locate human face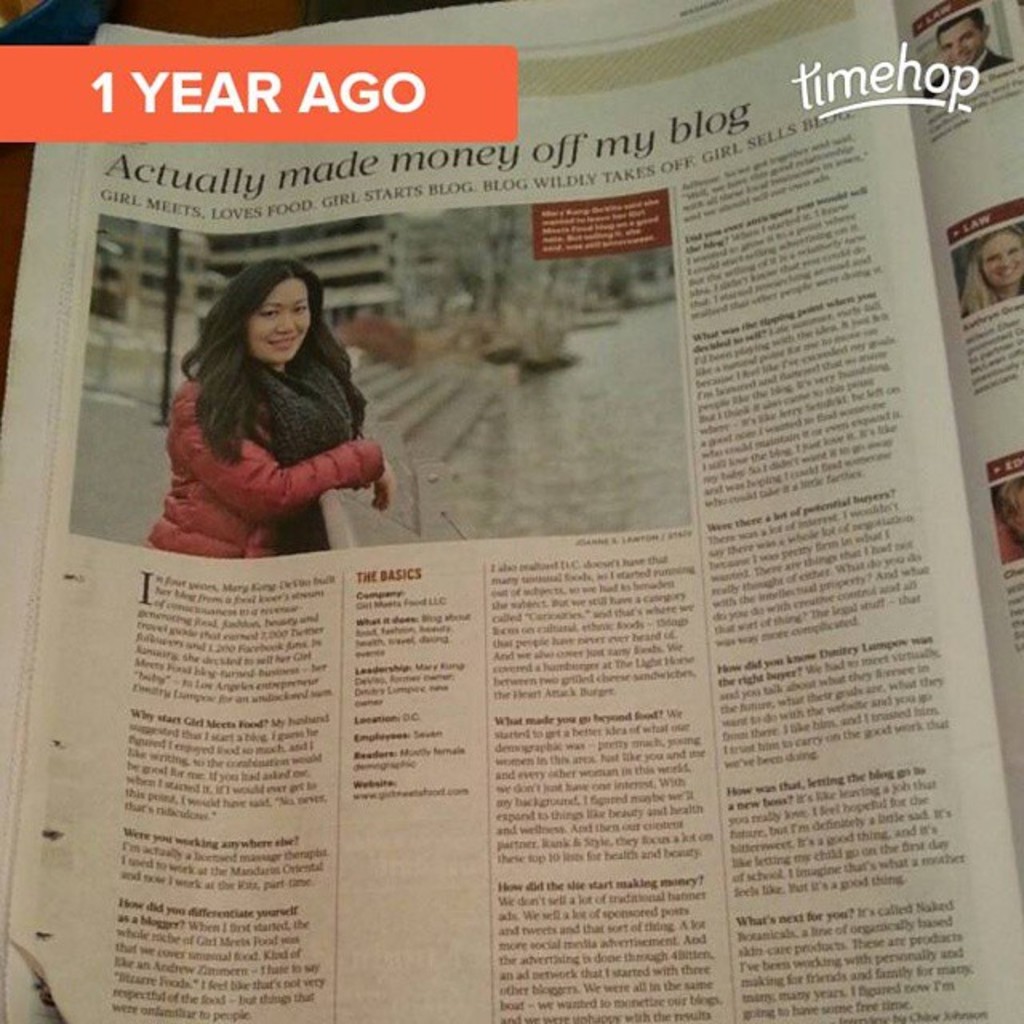
{"x1": 984, "y1": 232, "x2": 1022, "y2": 290}
